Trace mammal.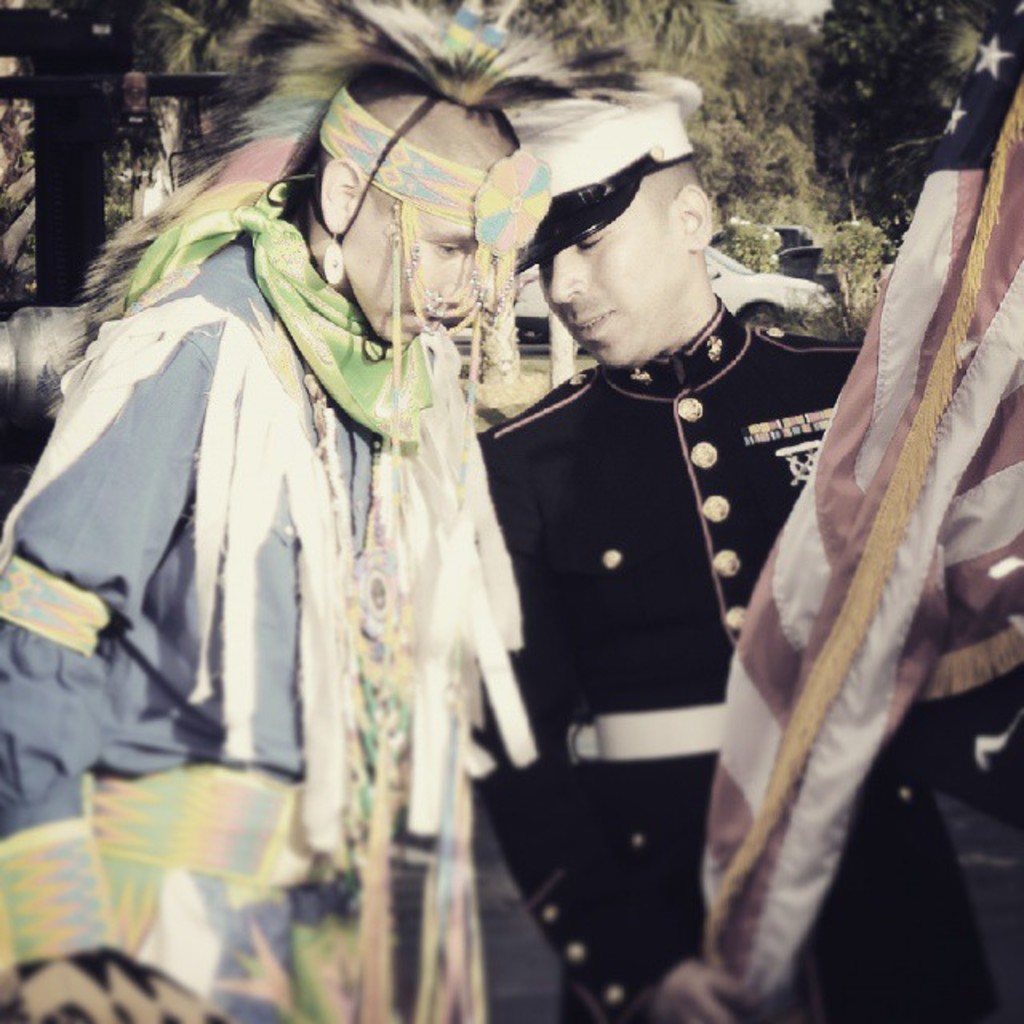
Traced to (0,0,574,970).
